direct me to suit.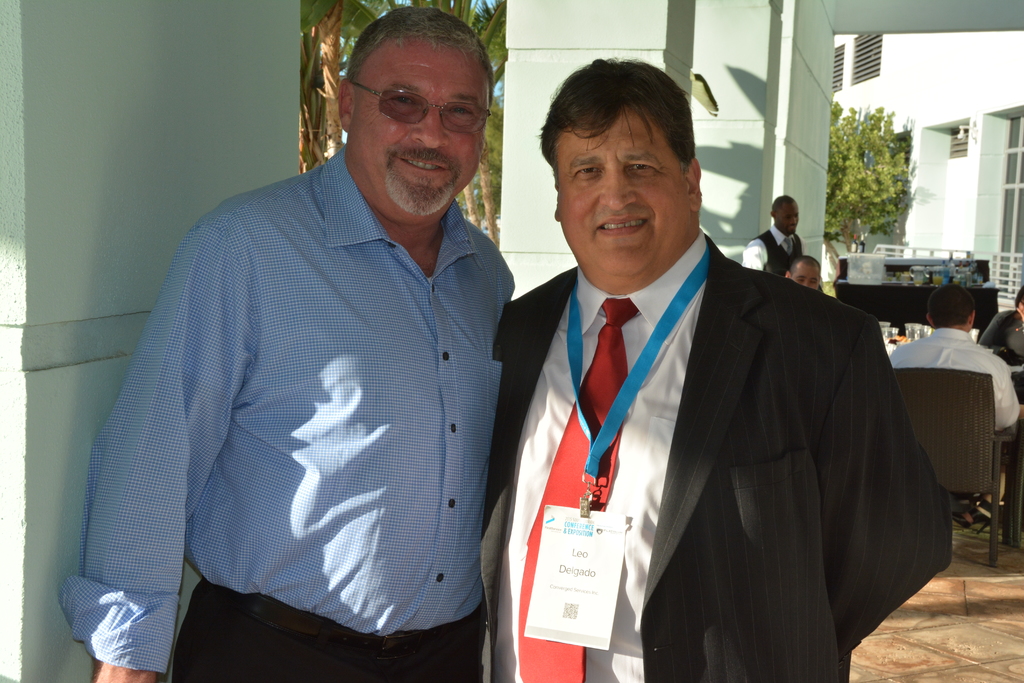
Direction: box=[482, 228, 958, 682].
